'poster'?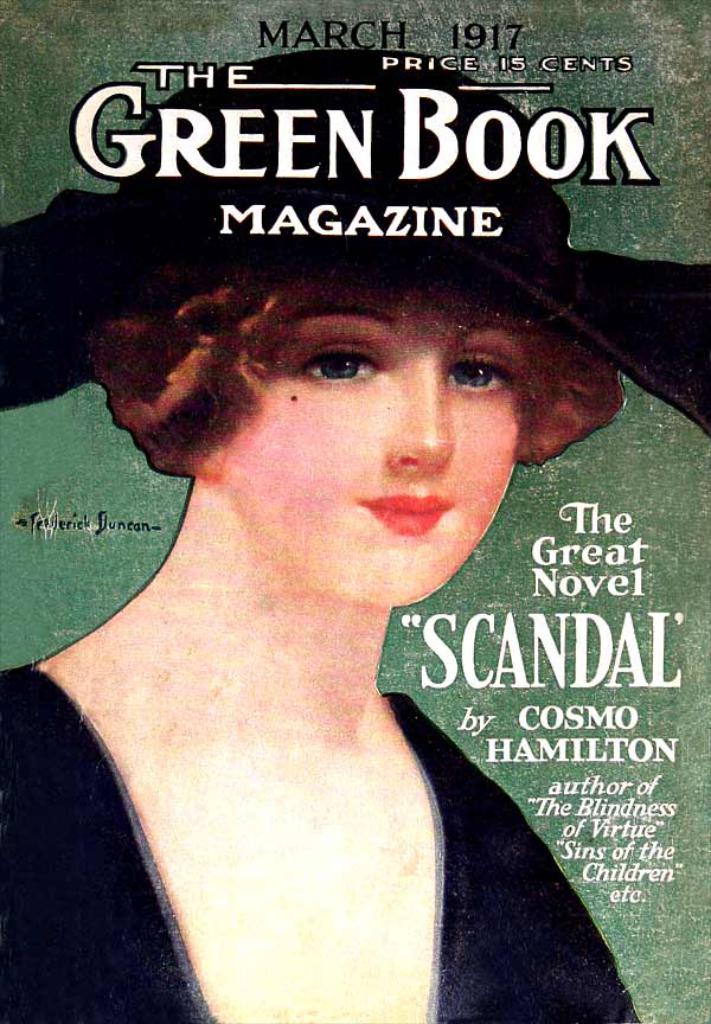
0/0/710/1023
